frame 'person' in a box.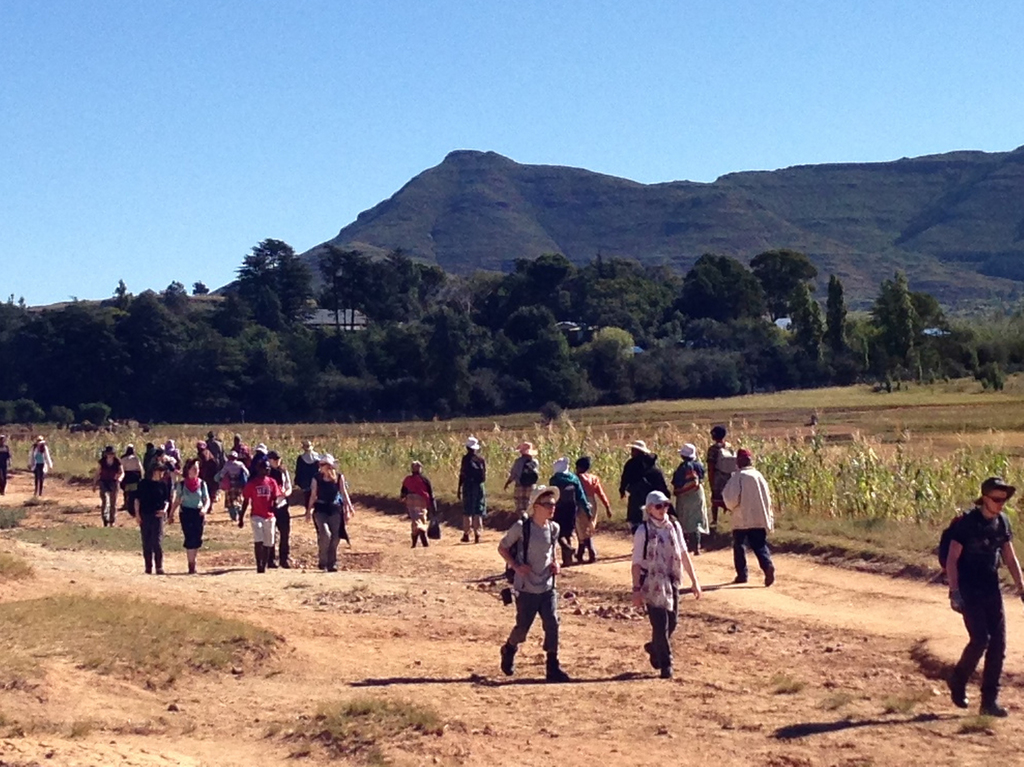
193/441/213/483.
